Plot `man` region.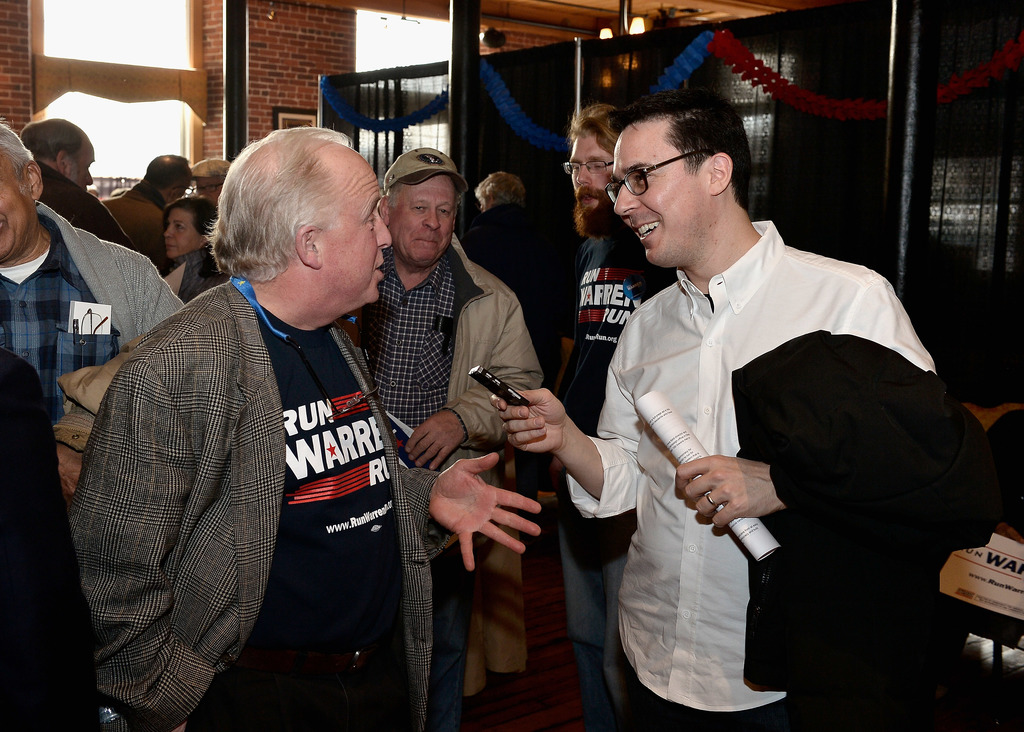
Plotted at box(0, 102, 219, 418).
